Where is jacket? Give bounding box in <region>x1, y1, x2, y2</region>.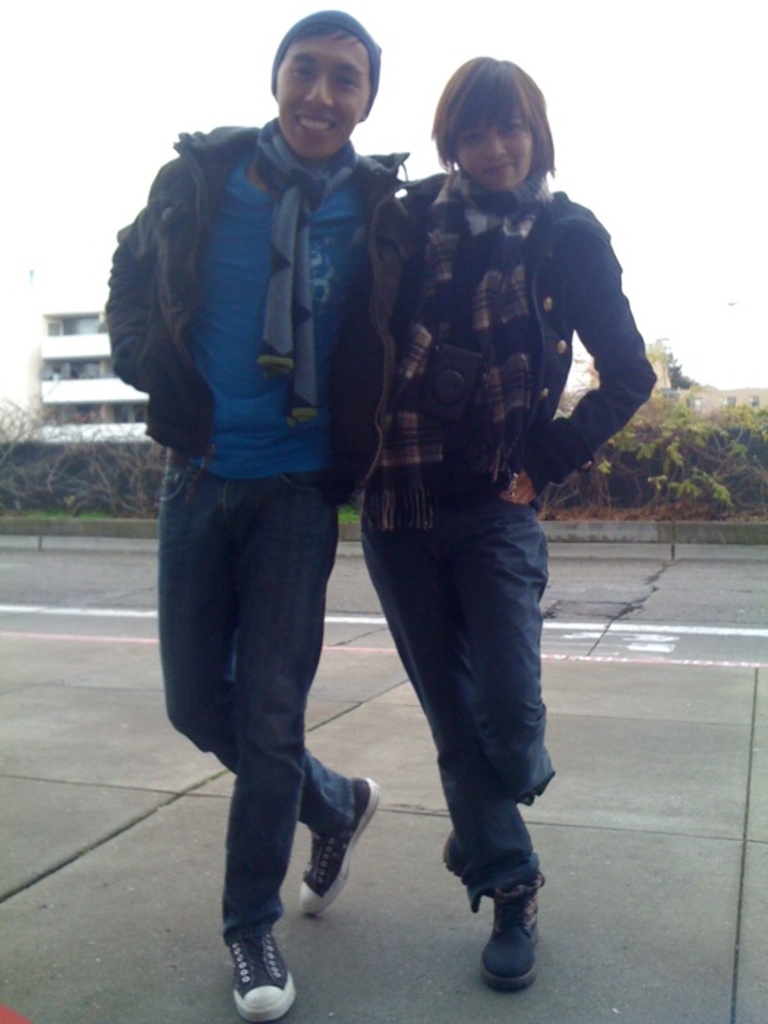
<region>105, 123, 411, 481</region>.
